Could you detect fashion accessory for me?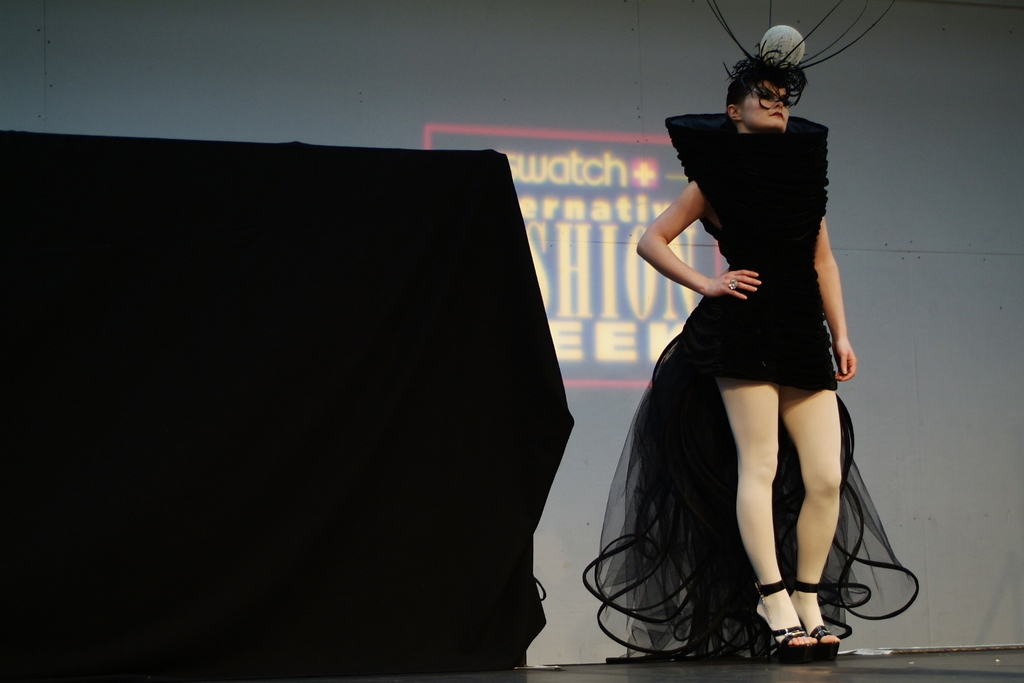
Detection result: left=709, top=0, right=900, bottom=105.
